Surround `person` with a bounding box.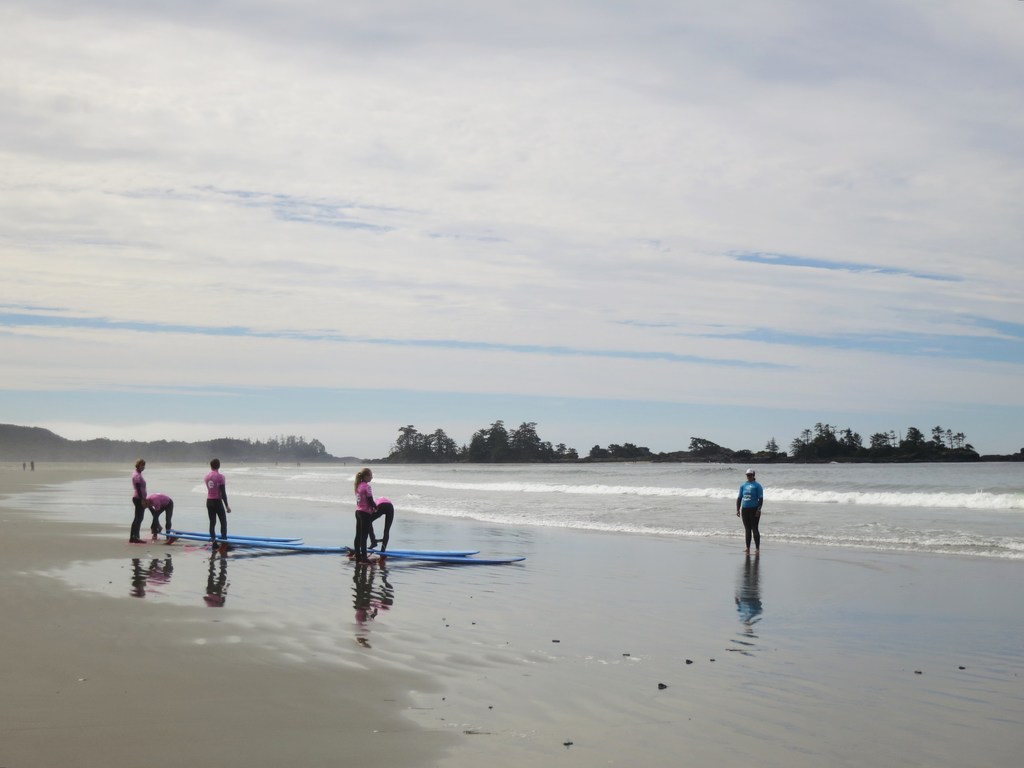
left=737, top=468, right=764, bottom=550.
